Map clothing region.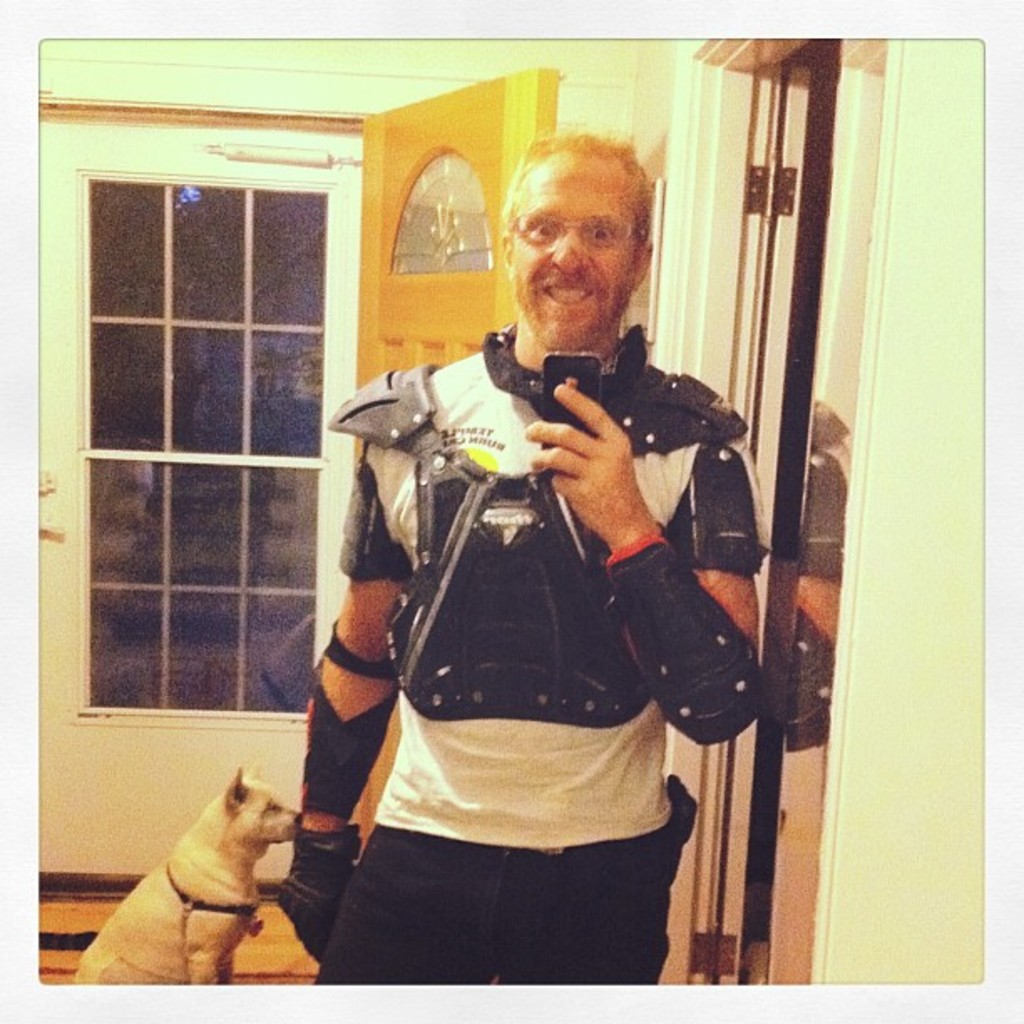
Mapped to [273,363,723,975].
